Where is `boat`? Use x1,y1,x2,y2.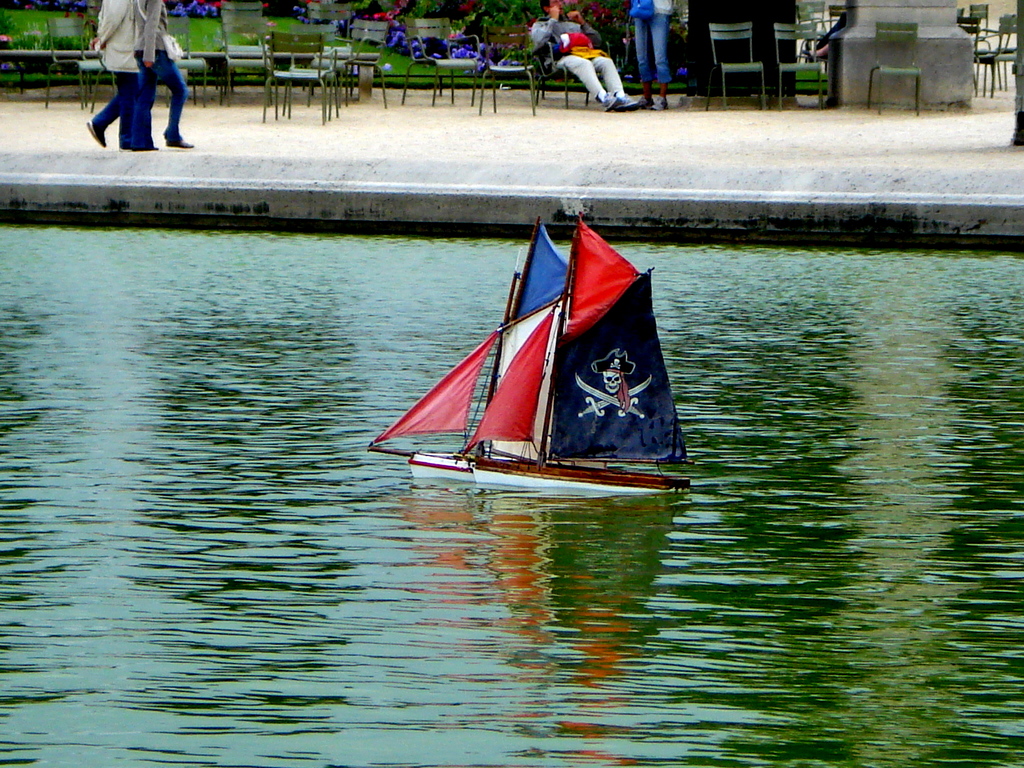
376,200,694,499.
